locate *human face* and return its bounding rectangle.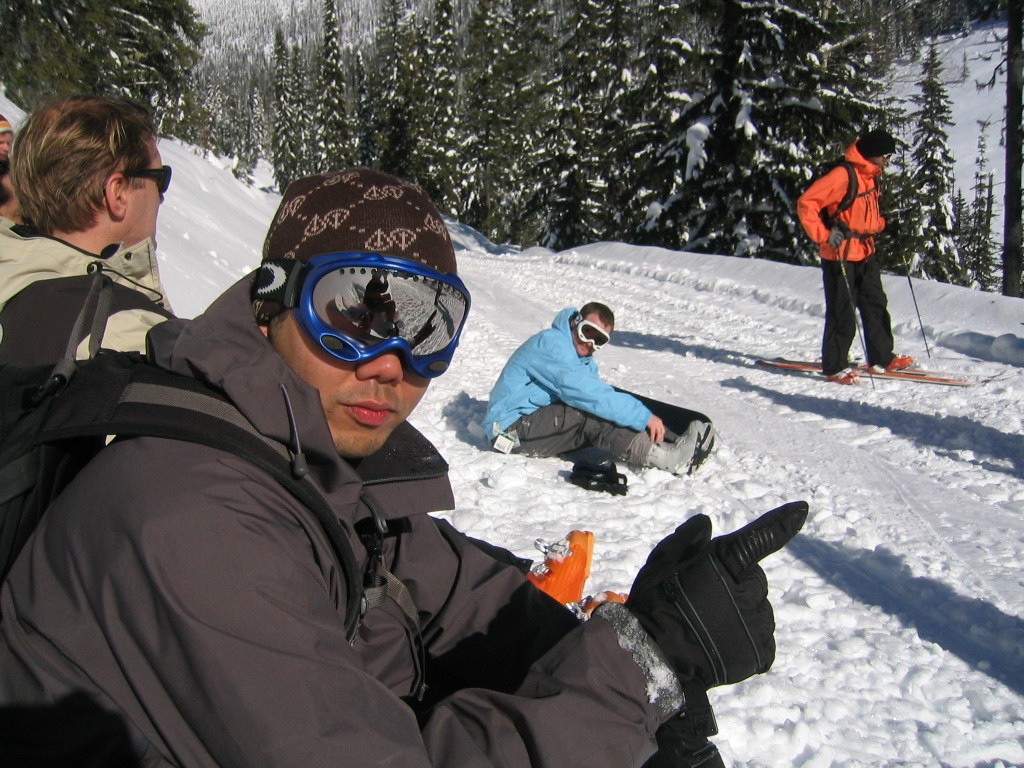
box=[128, 135, 169, 248].
